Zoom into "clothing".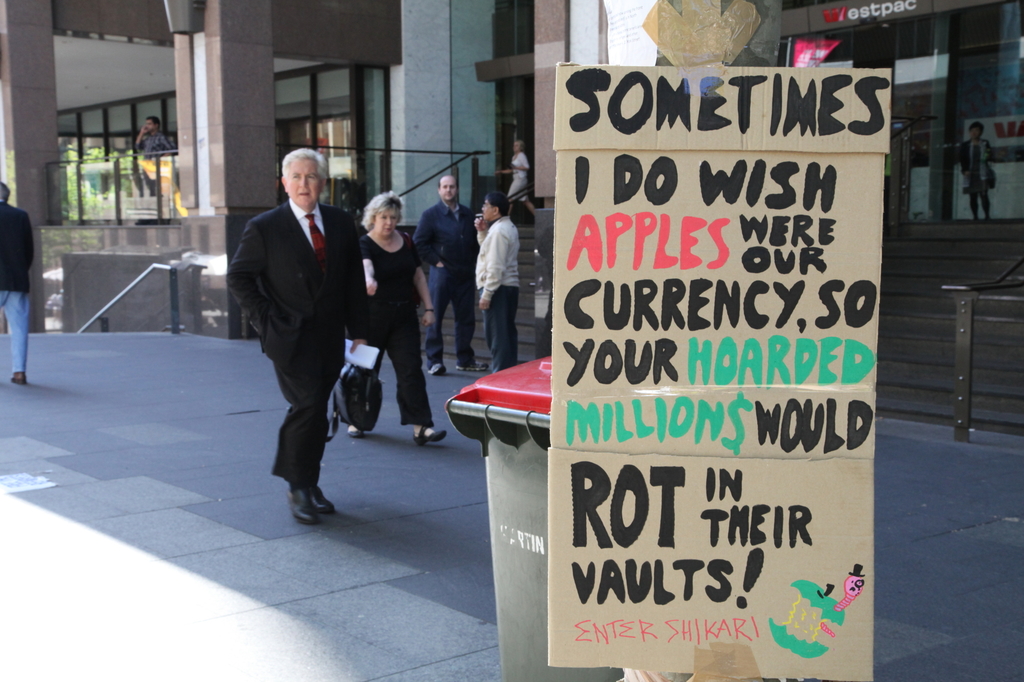
Zoom target: rect(223, 194, 371, 489).
